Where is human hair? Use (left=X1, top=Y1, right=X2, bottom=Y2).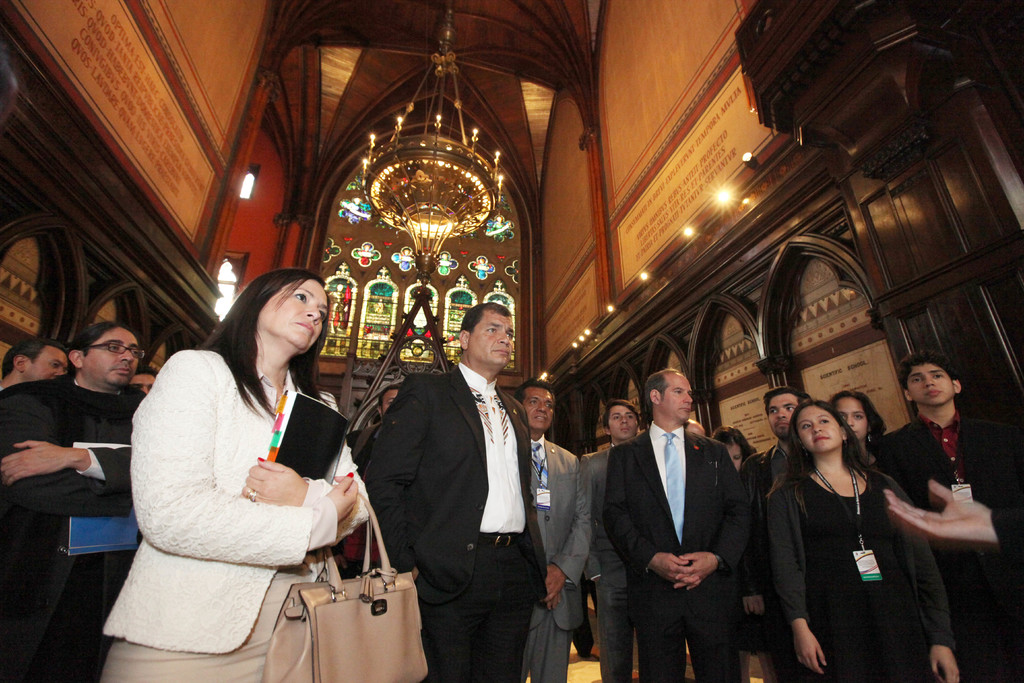
(left=602, top=398, right=639, bottom=428).
